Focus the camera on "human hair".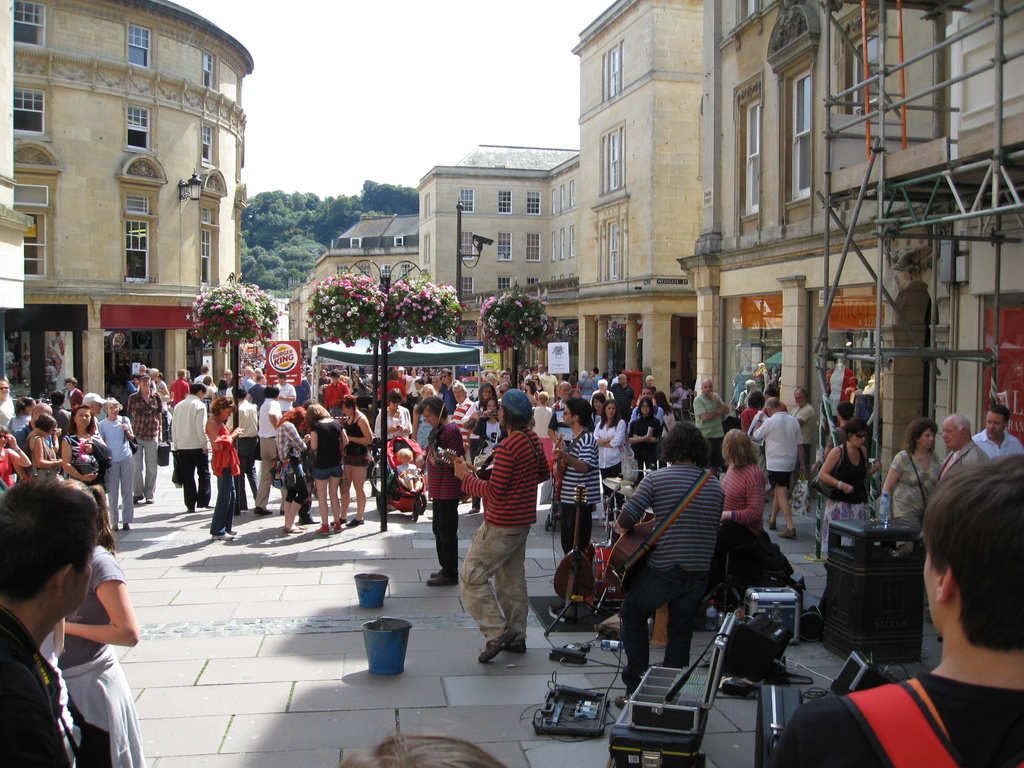
Focus region: left=397, top=447, right=412, bottom=462.
